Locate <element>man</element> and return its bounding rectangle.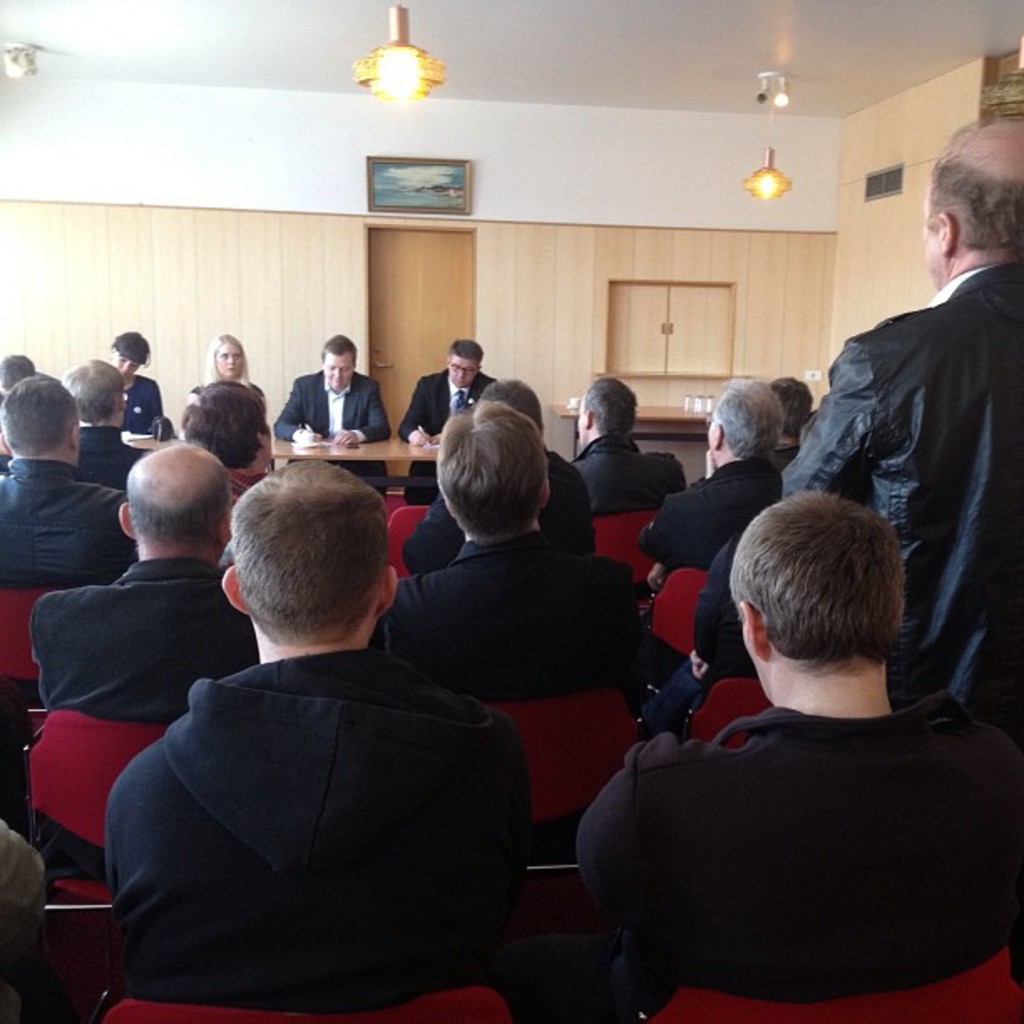
639:373:791:581.
